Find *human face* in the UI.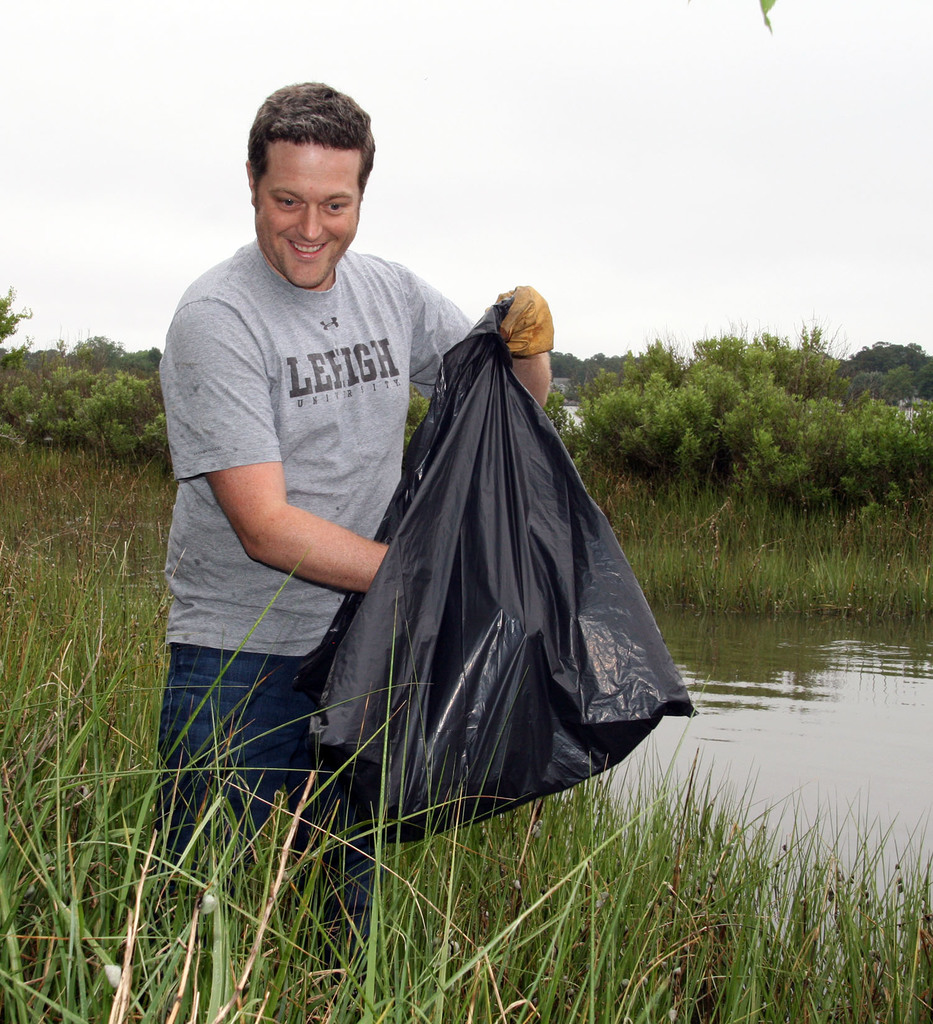
UI element at region(259, 145, 364, 285).
